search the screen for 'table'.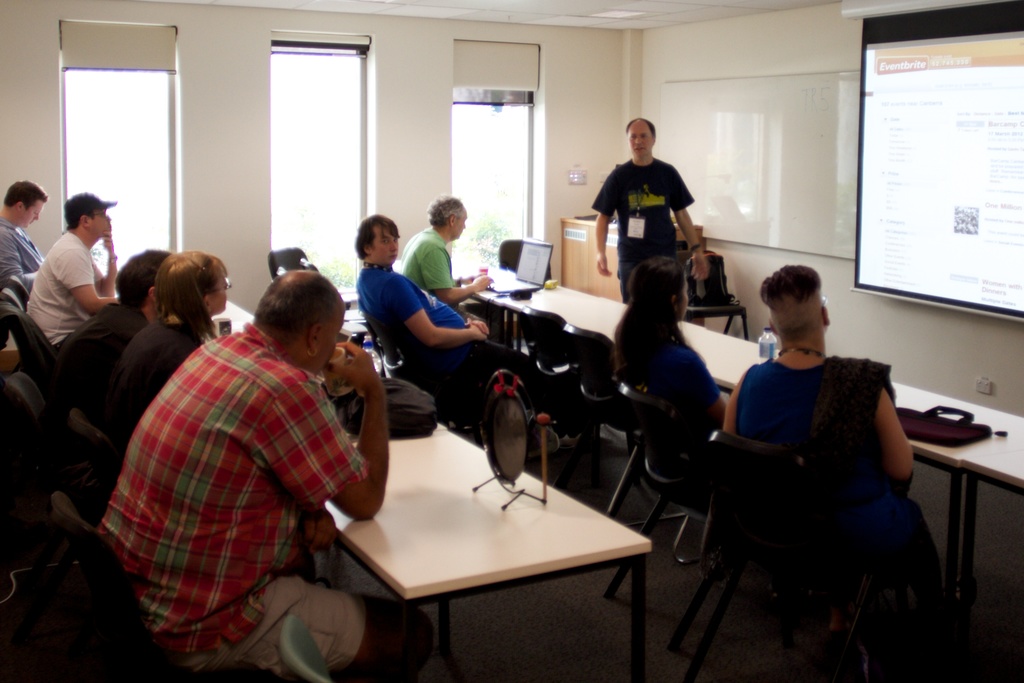
Found at detection(301, 425, 669, 680).
